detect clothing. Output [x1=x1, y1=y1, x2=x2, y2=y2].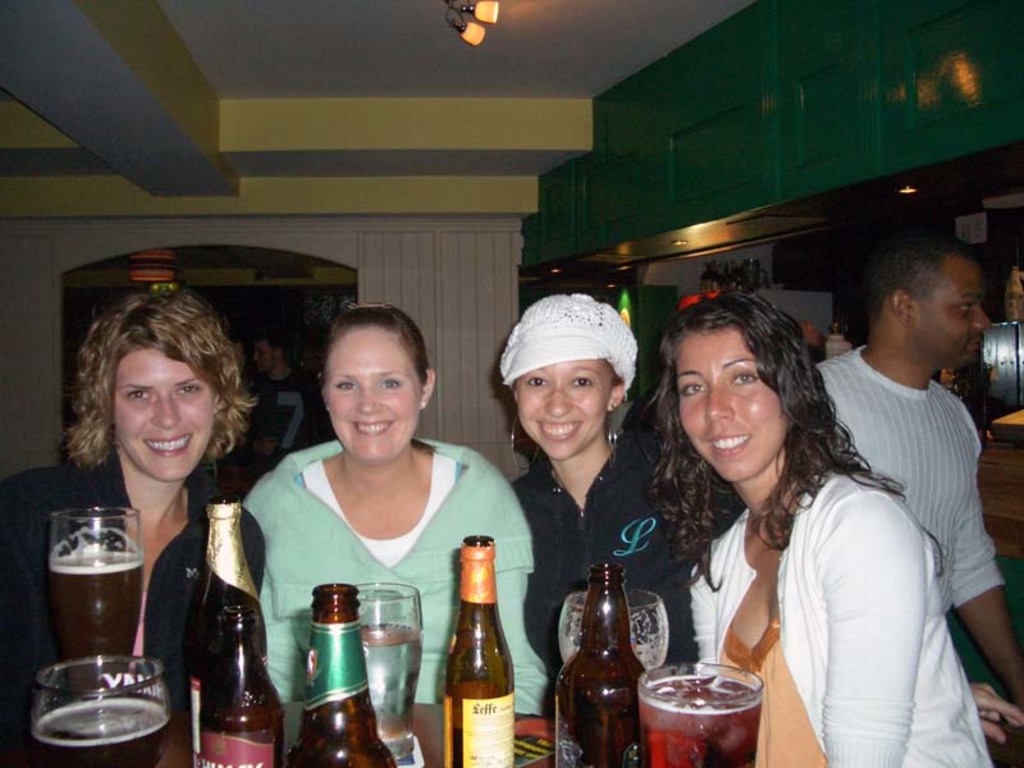
[x1=808, y1=334, x2=1011, y2=608].
